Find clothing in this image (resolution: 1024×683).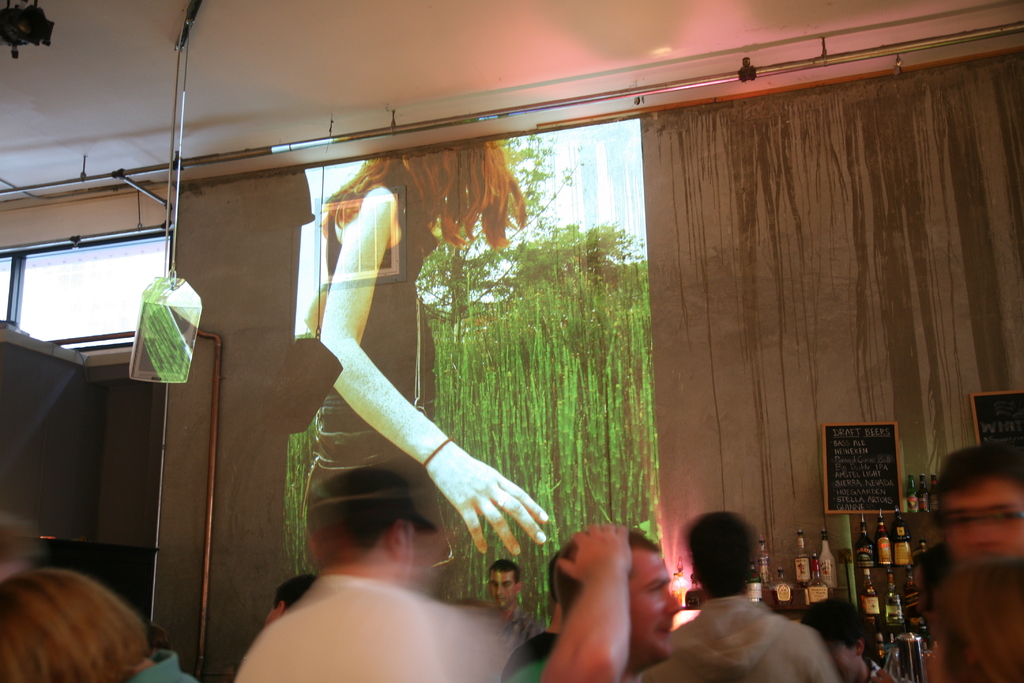
{"left": 664, "top": 589, "right": 839, "bottom": 682}.
